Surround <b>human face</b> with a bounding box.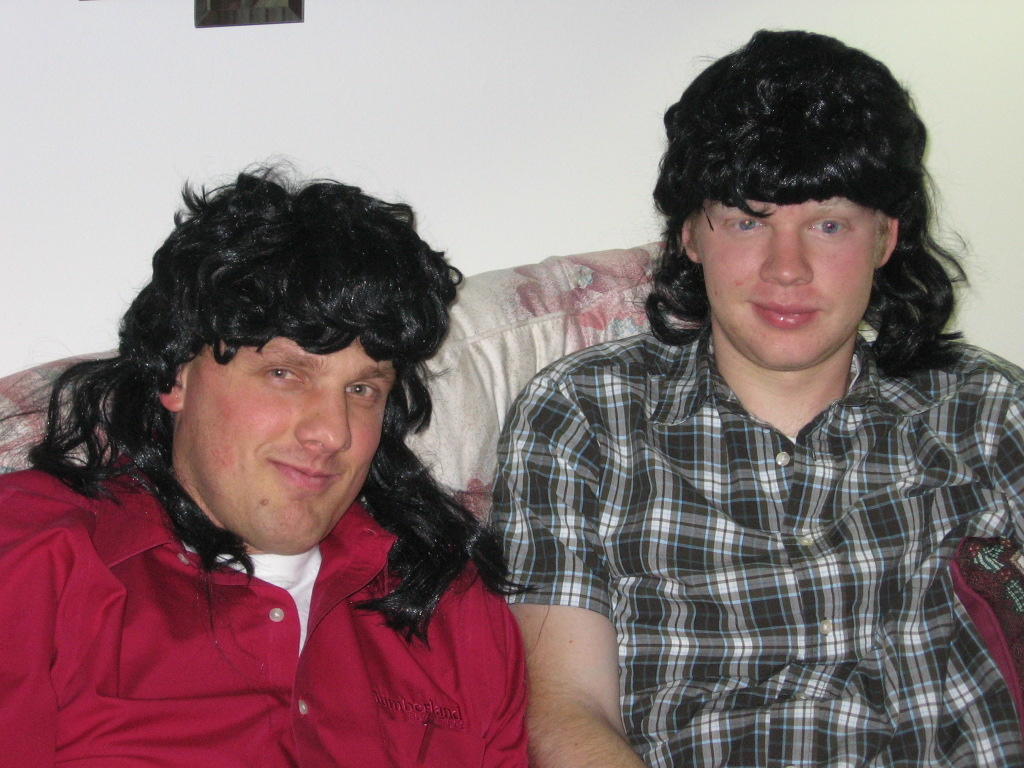
156 318 392 535.
